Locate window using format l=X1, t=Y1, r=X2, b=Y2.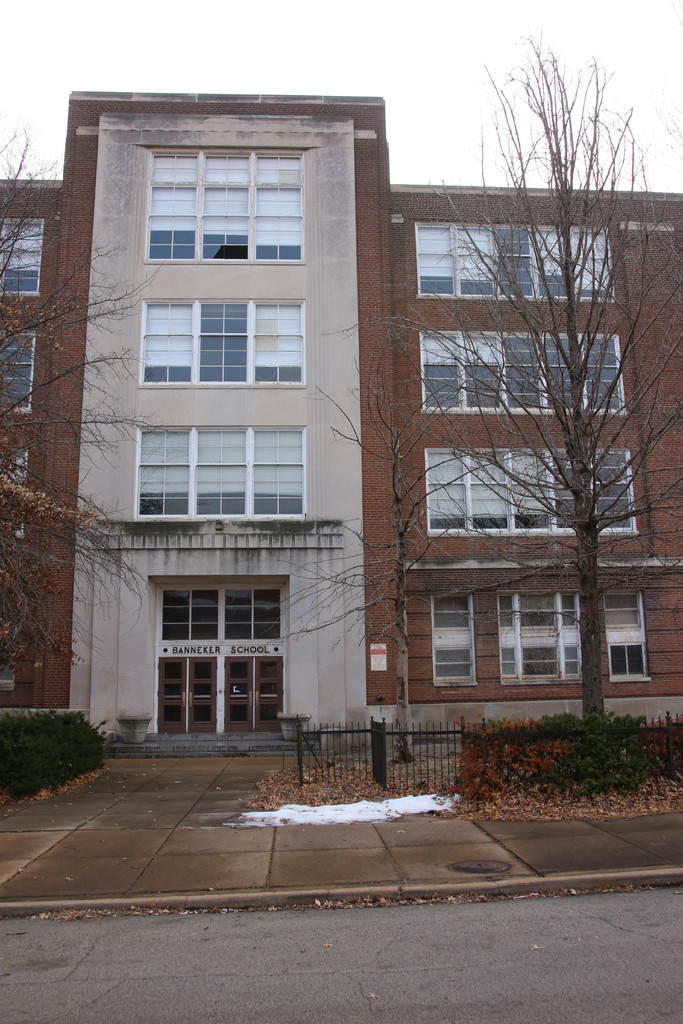
l=0, t=435, r=53, b=563.
